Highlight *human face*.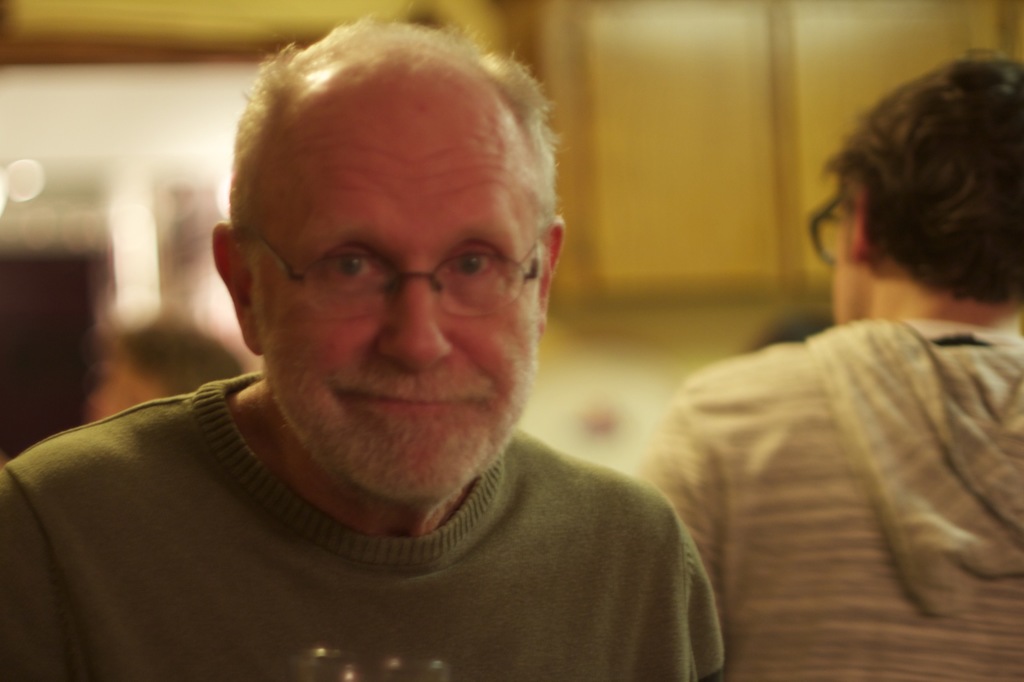
Highlighted region: 266,89,538,502.
